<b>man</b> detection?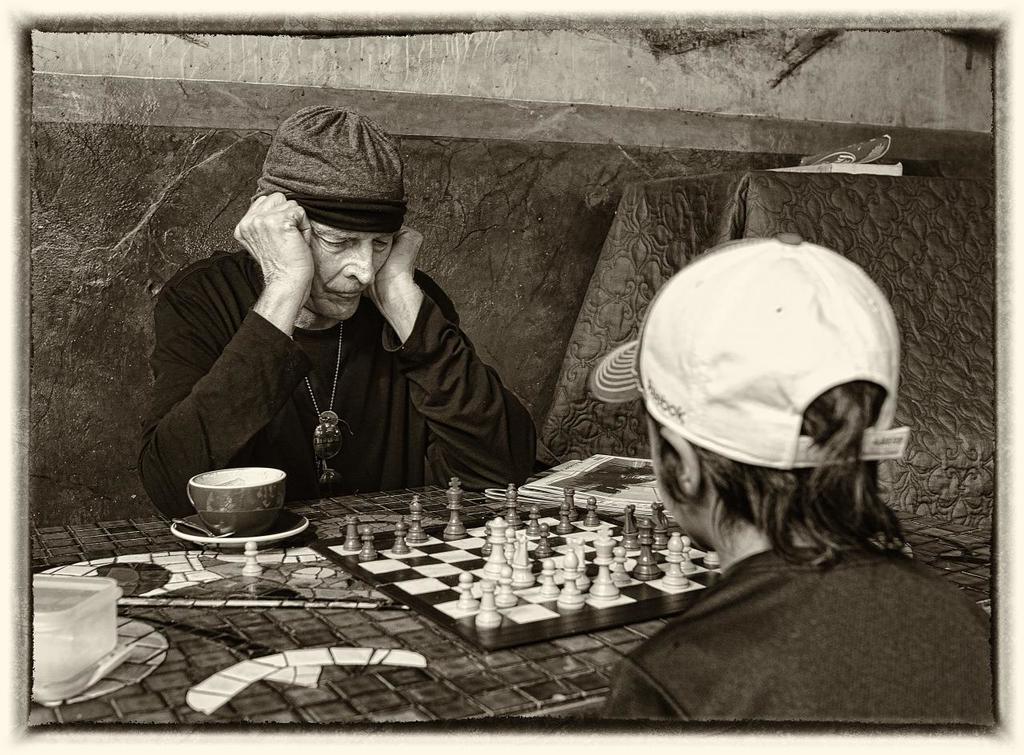
bbox=(581, 229, 1017, 726)
